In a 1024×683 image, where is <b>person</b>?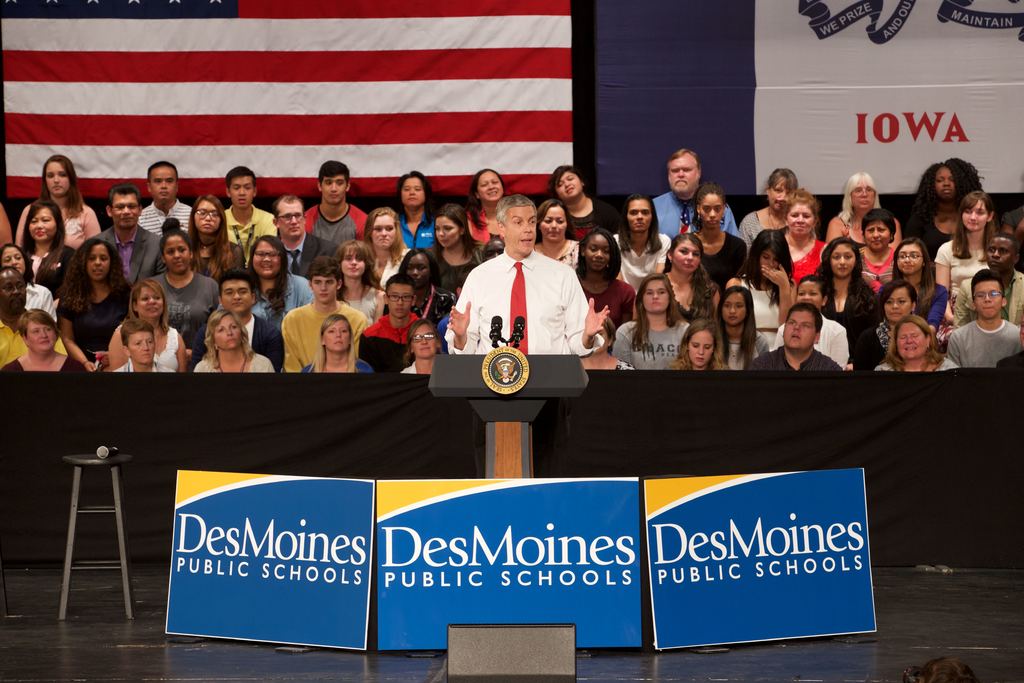
rect(692, 194, 753, 295).
